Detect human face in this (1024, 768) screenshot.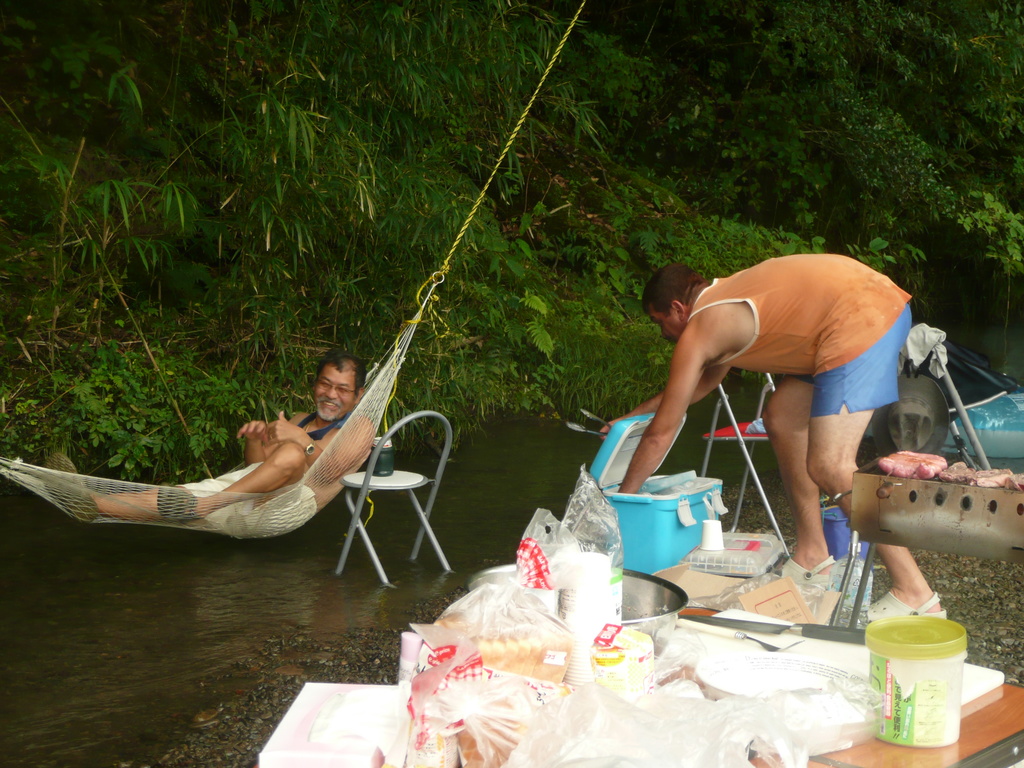
Detection: <box>650,311,680,342</box>.
